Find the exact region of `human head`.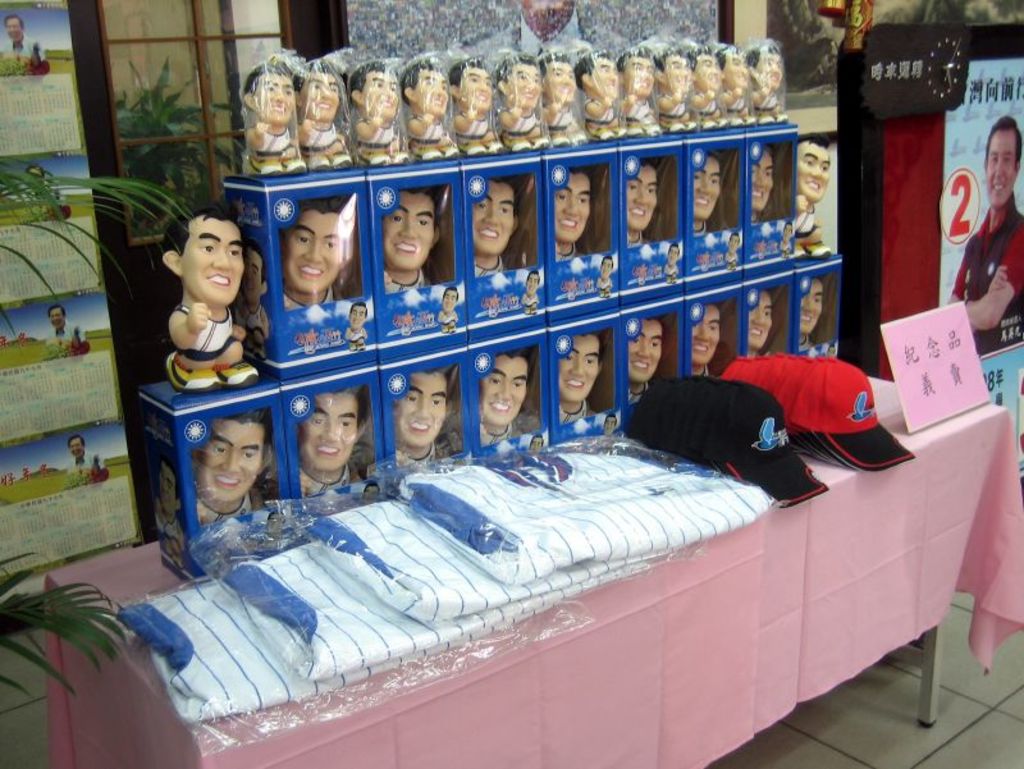
Exact region: select_region(164, 203, 239, 313).
